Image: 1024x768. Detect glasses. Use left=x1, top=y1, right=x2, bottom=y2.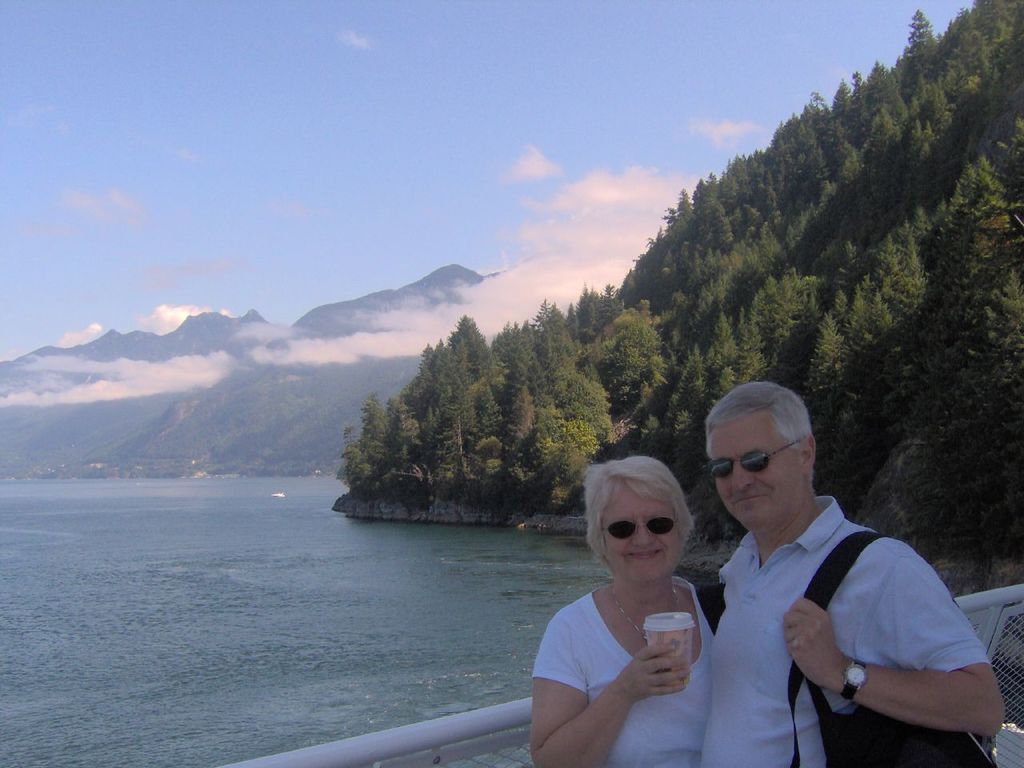
left=702, top=442, right=799, bottom=474.
